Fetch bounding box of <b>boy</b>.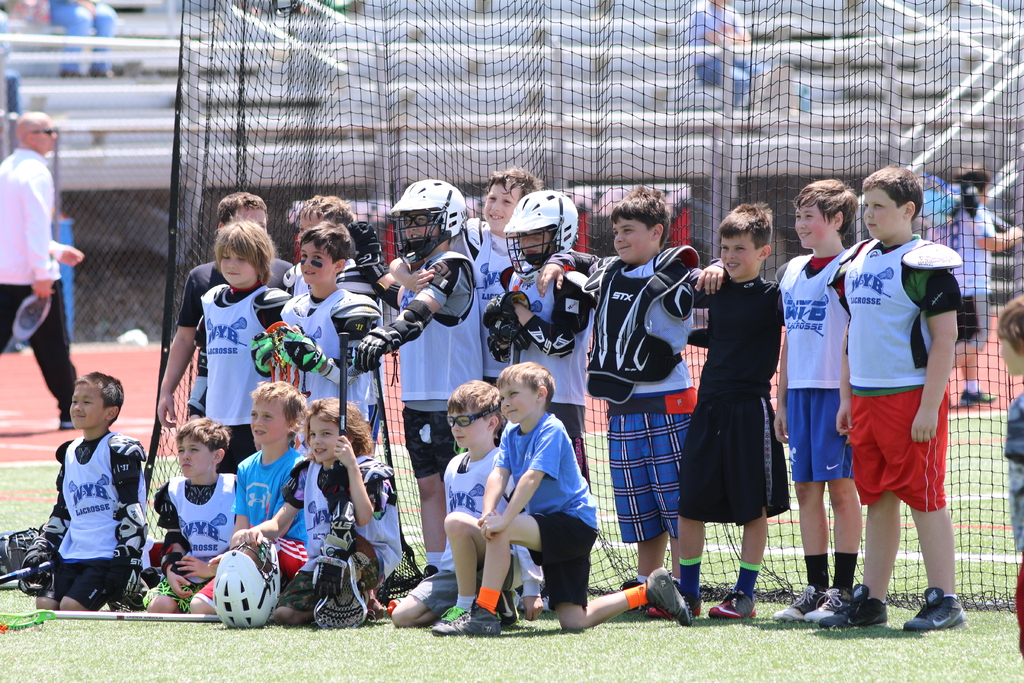
Bbox: detection(530, 192, 733, 588).
